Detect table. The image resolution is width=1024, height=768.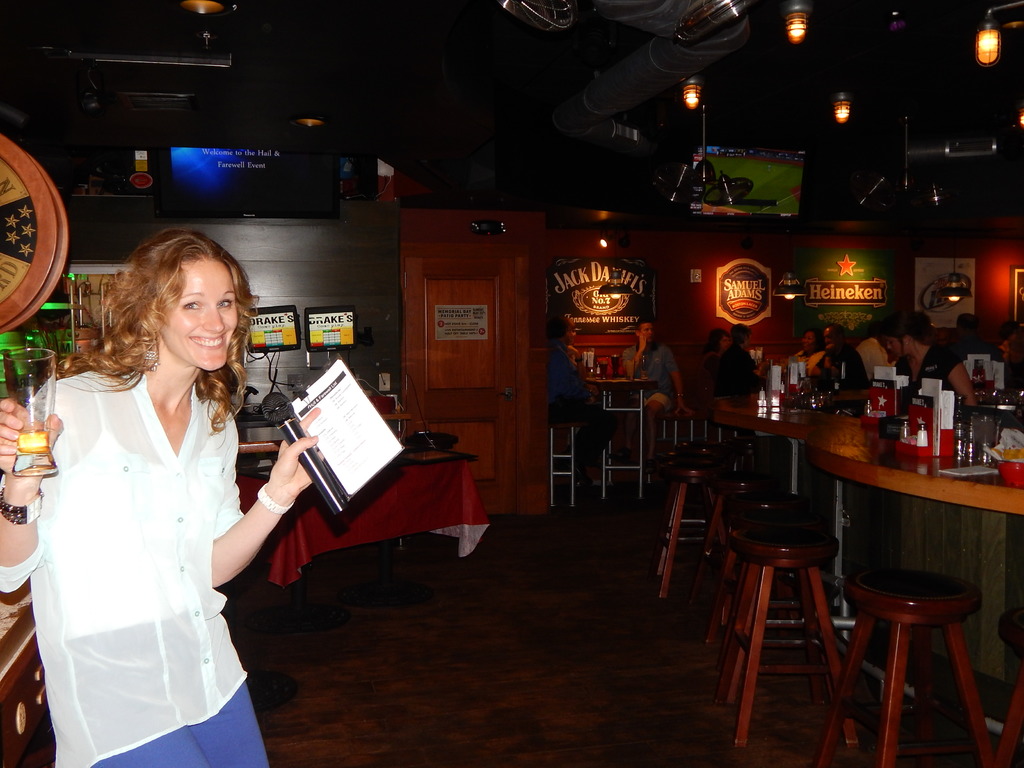
BBox(800, 398, 1023, 767).
